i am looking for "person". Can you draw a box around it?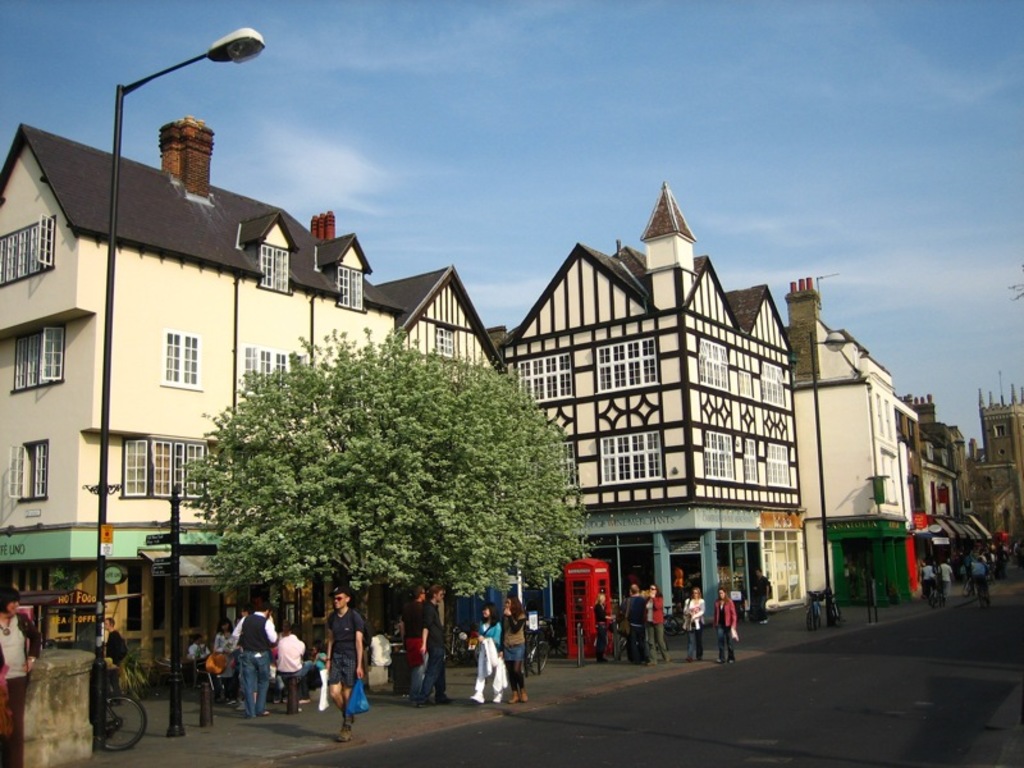
Sure, the bounding box is locate(712, 586, 744, 668).
